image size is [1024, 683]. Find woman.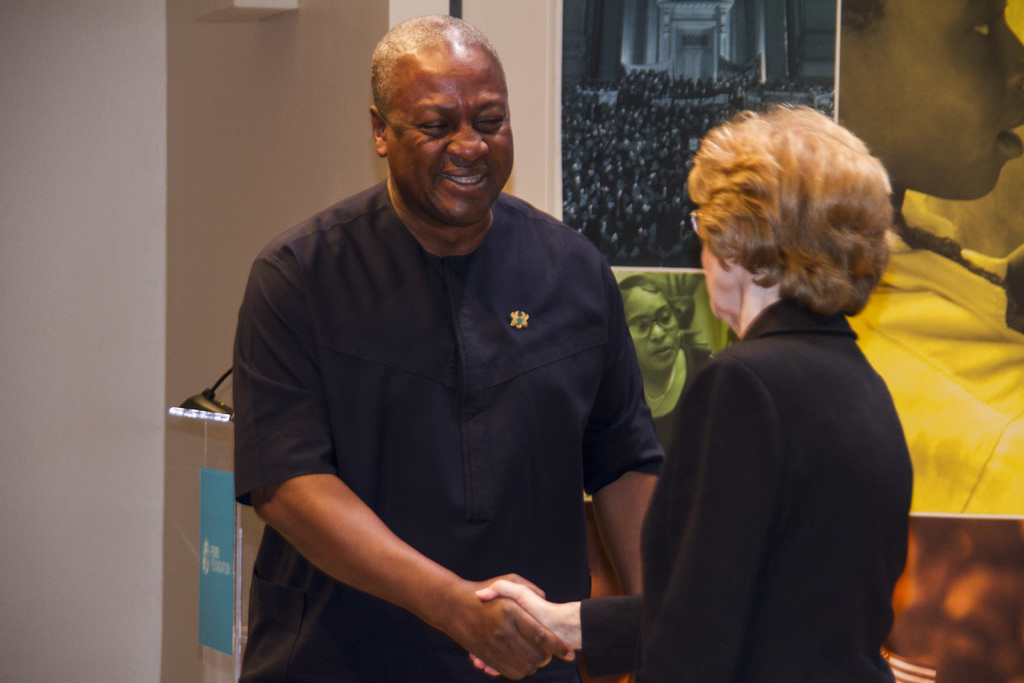
484 97 863 668.
